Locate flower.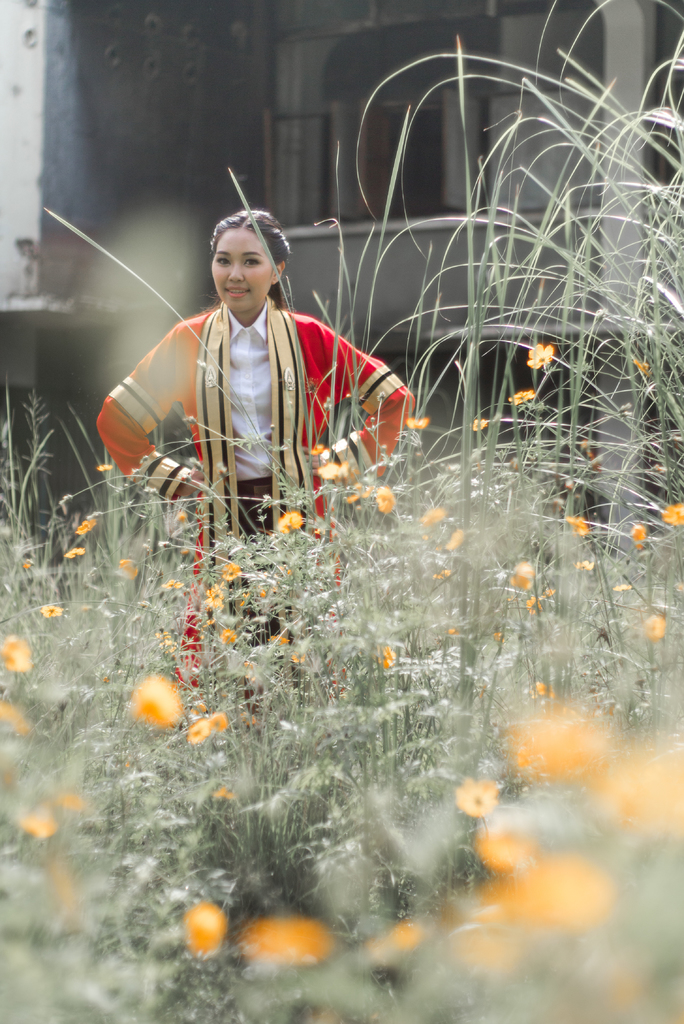
Bounding box: pyautogui.locateOnScreen(662, 505, 683, 531).
